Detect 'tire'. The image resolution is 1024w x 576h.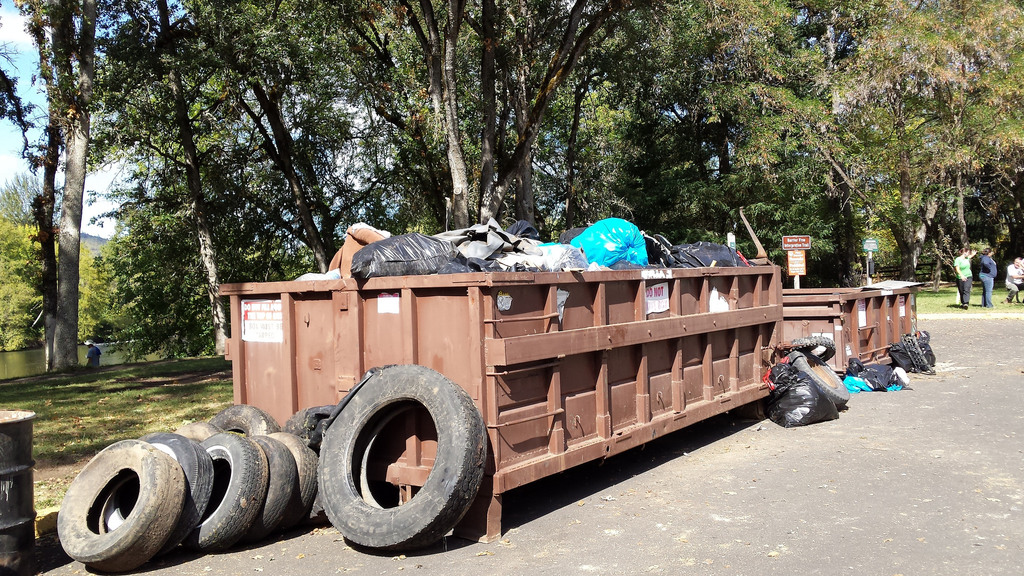
(318, 354, 496, 557).
